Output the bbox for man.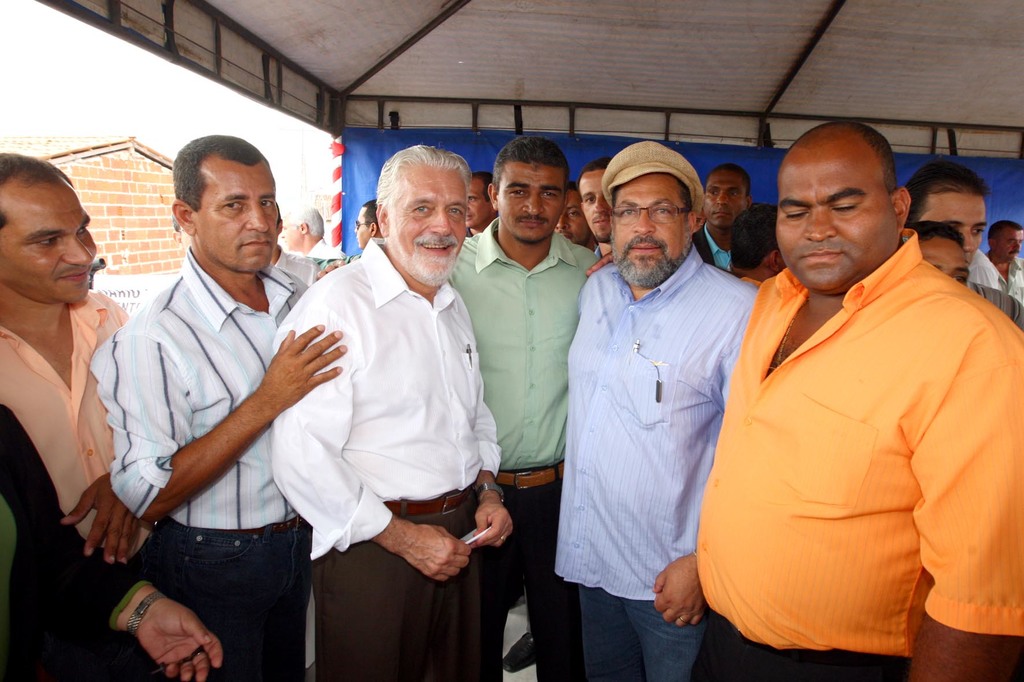
detection(278, 202, 345, 257).
